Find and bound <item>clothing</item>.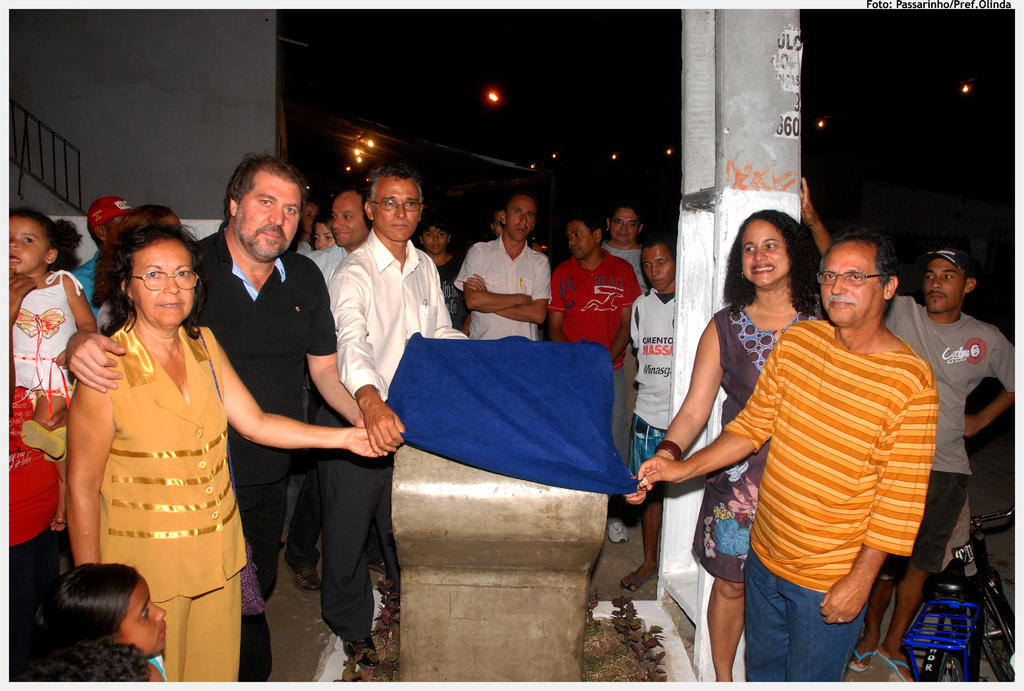
Bound: 311,235,355,312.
